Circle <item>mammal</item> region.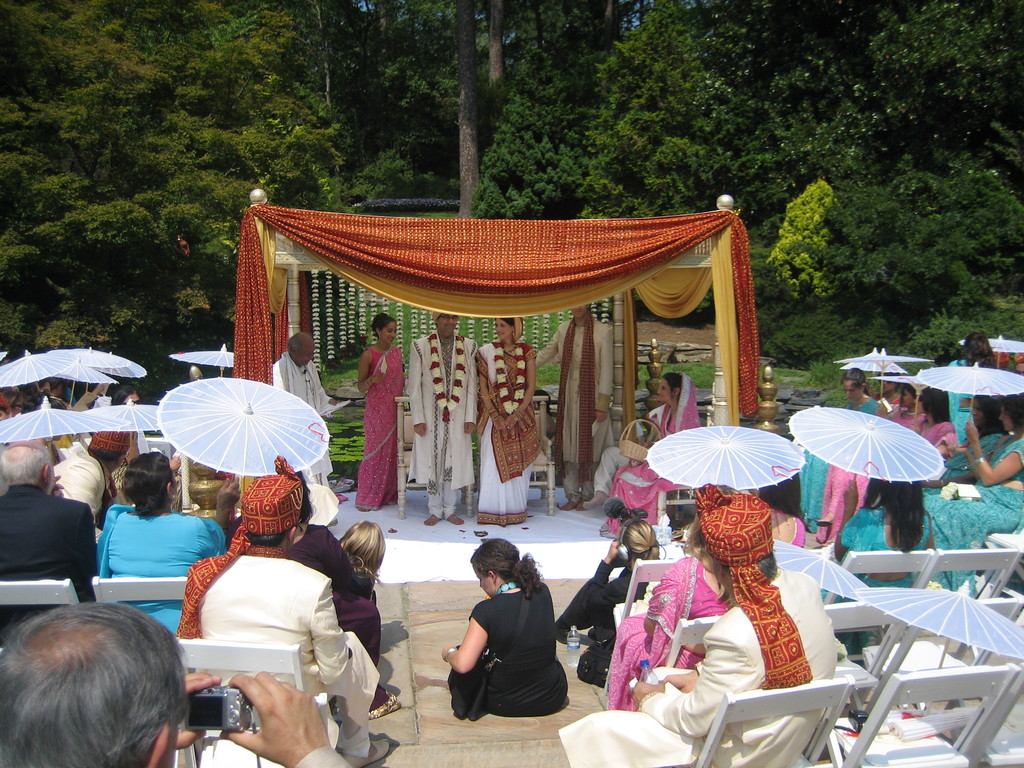
Region: l=557, t=514, r=666, b=688.
